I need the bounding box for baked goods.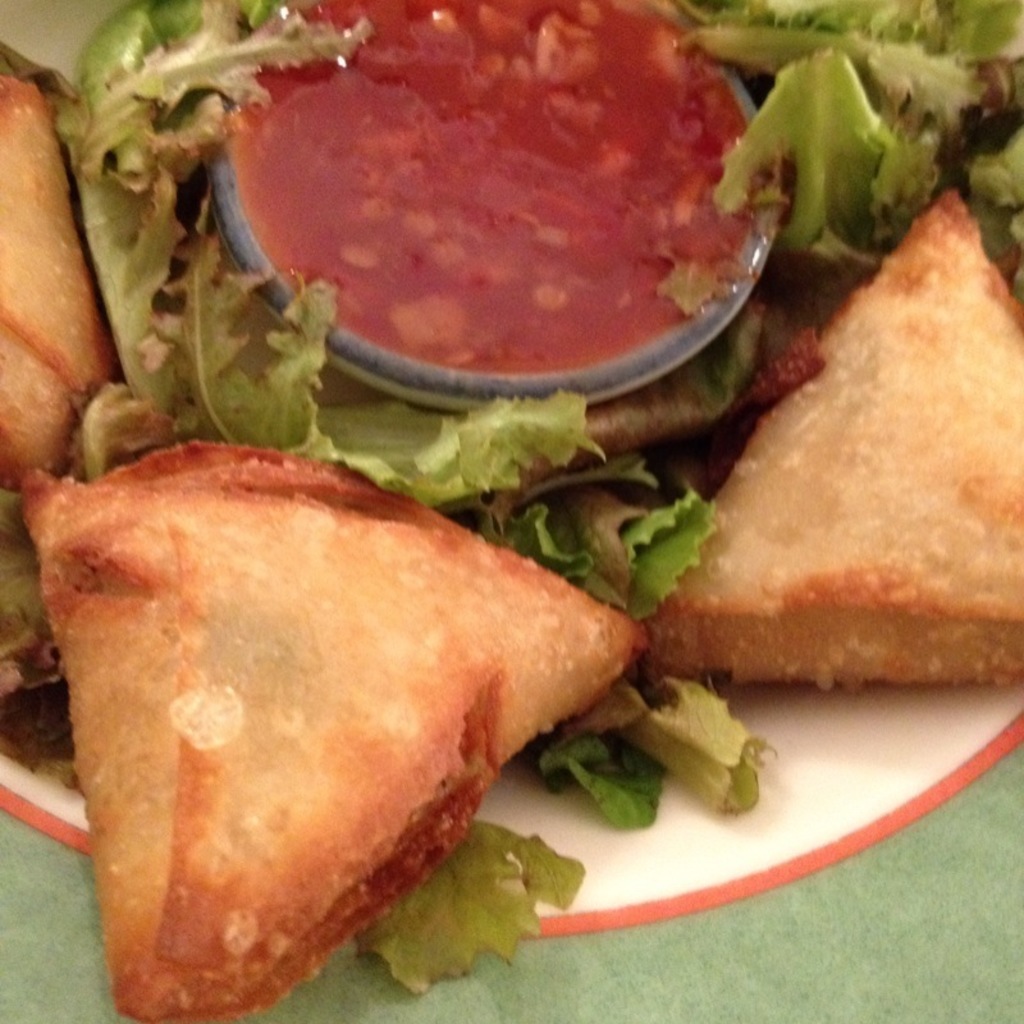
Here it is: [0, 72, 122, 494].
